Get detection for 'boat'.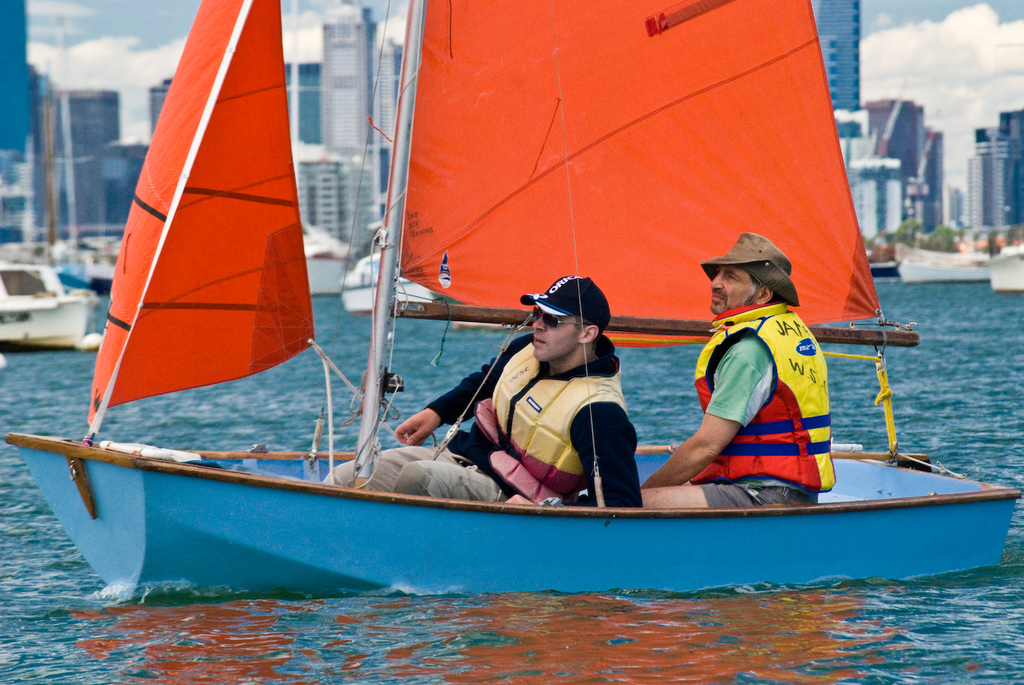
Detection: {"x1": 20, "y1": 26, "x2": 116, "y2": 295}.
